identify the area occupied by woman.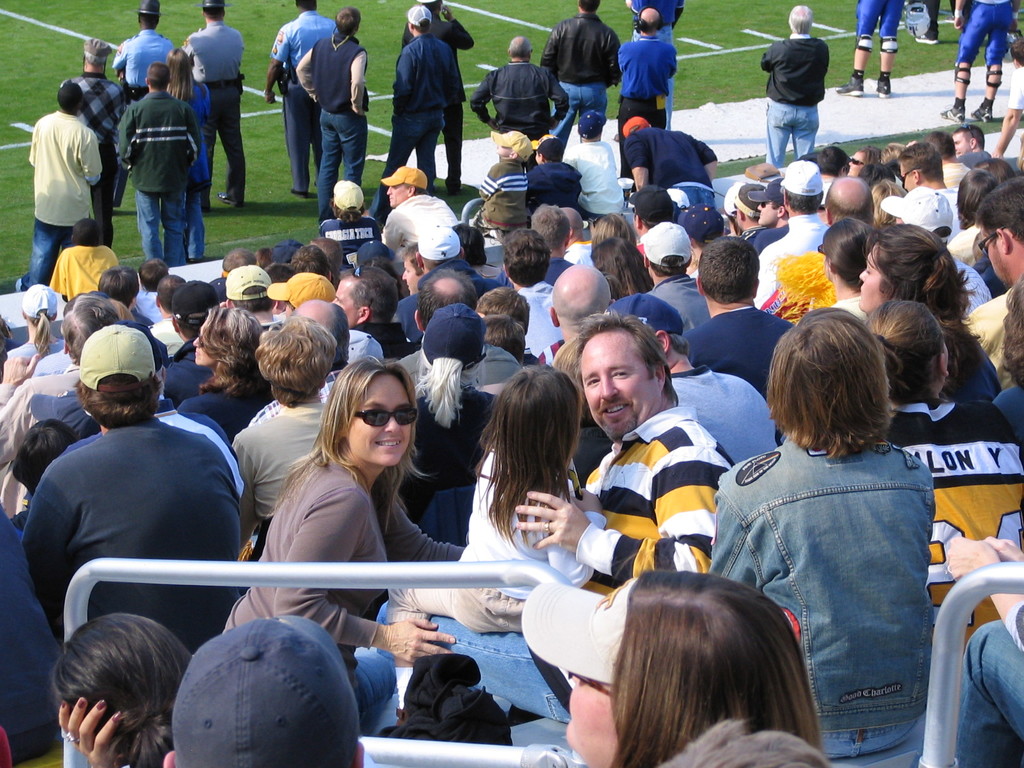
Area: locate(878, 172, 904, 229).
